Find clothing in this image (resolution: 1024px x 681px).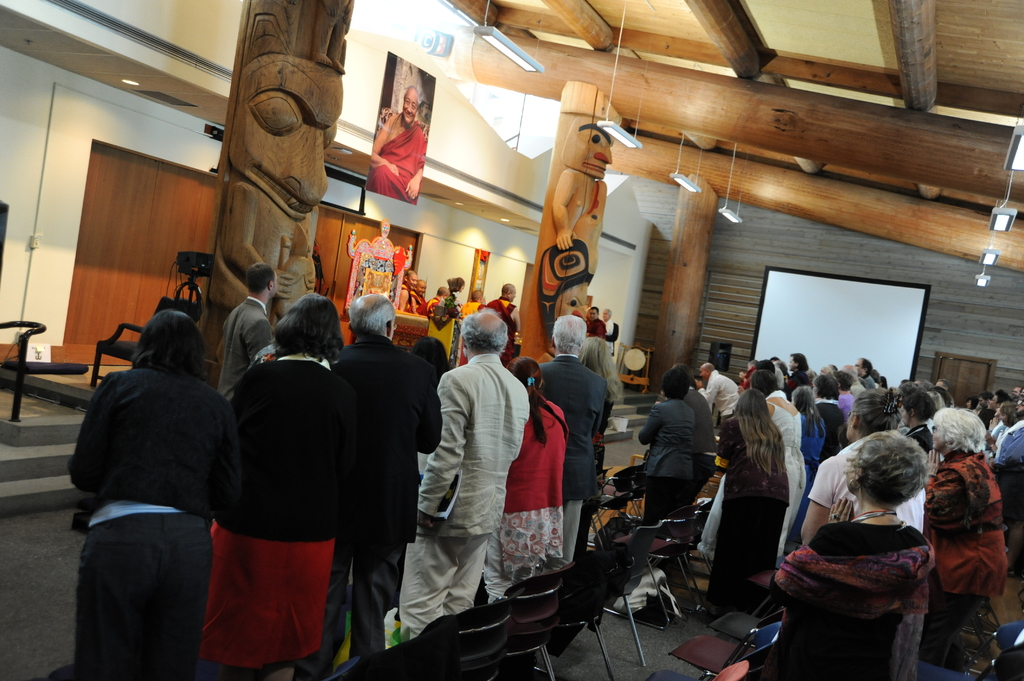
BBox(706, 376, 737, 419).
